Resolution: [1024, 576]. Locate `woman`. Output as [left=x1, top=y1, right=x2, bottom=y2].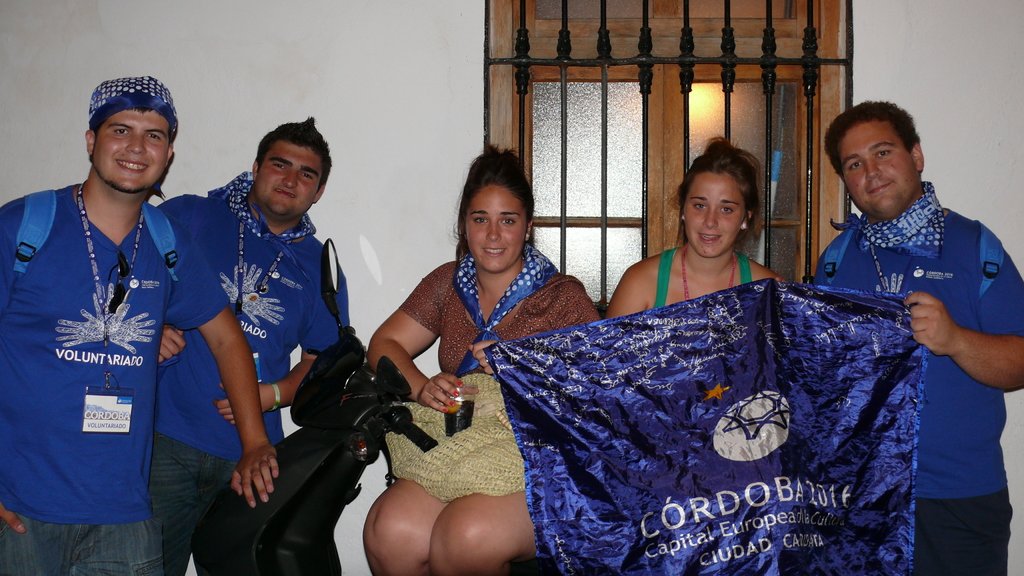
[left=362, top=136, right=601, bottom=575].
